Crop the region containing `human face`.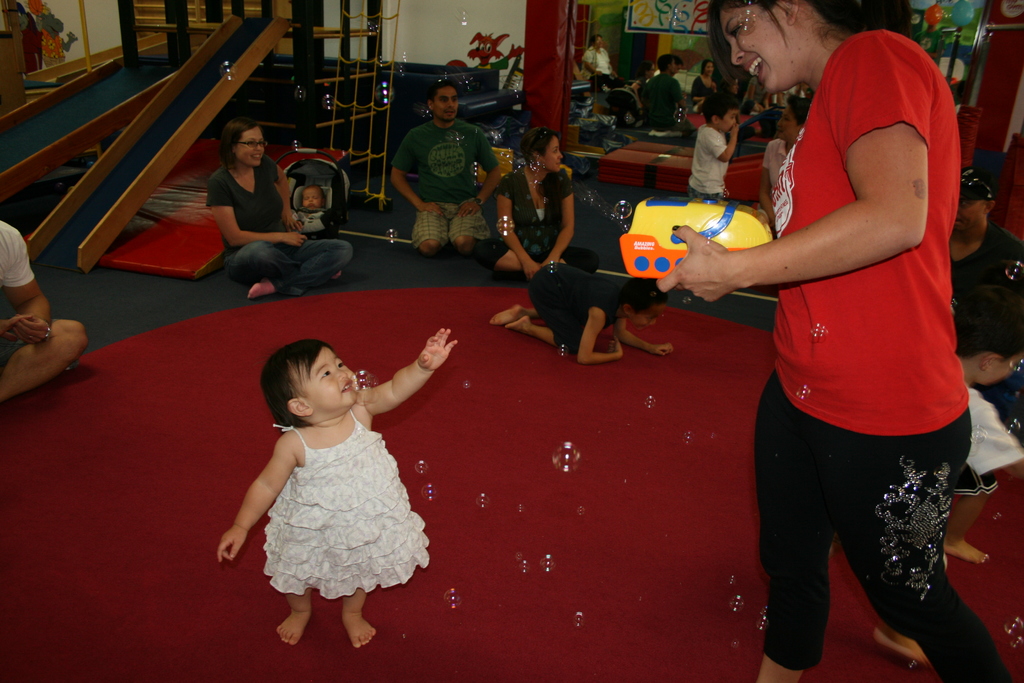
Crop region: <box>235,125,261,166</box>.
